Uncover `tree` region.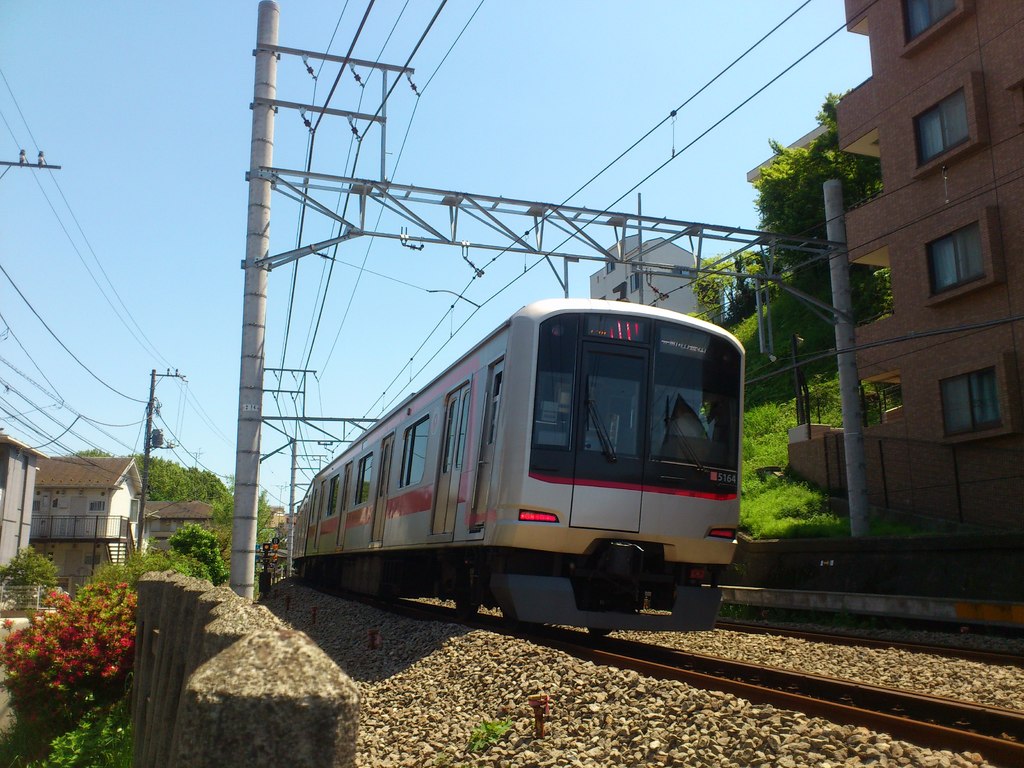
Uncovered: left=694, top=247, right=760, bottom=324.
